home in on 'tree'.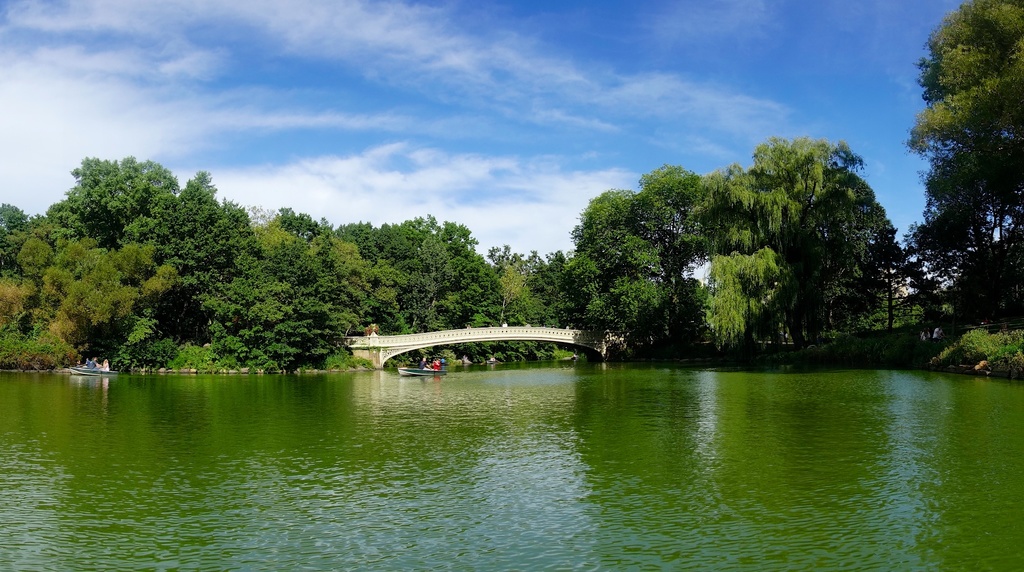
Homed in at 191,243,360,370.
